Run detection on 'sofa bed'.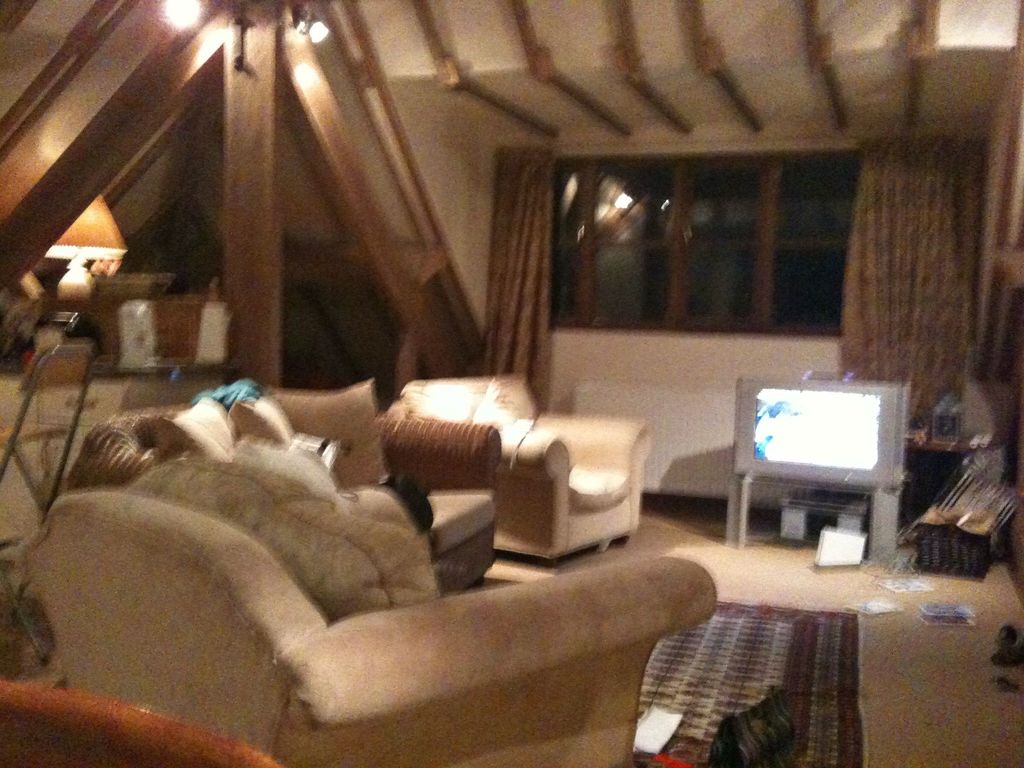
Result: locate(70, 377, 504, 621).
